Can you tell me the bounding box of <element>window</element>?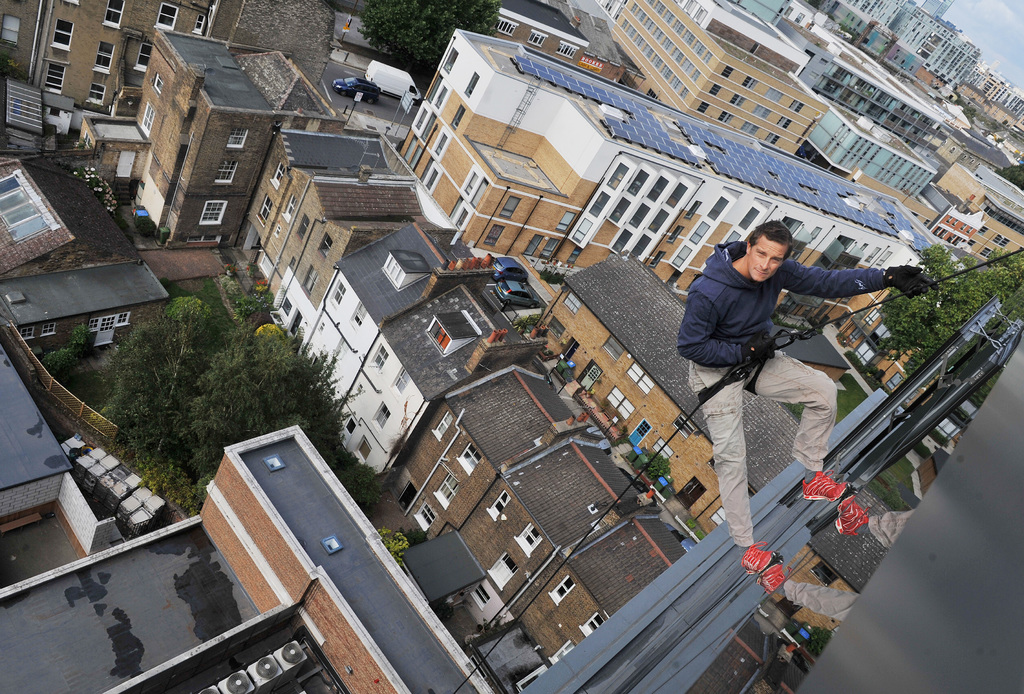
[94,41,115,76].
